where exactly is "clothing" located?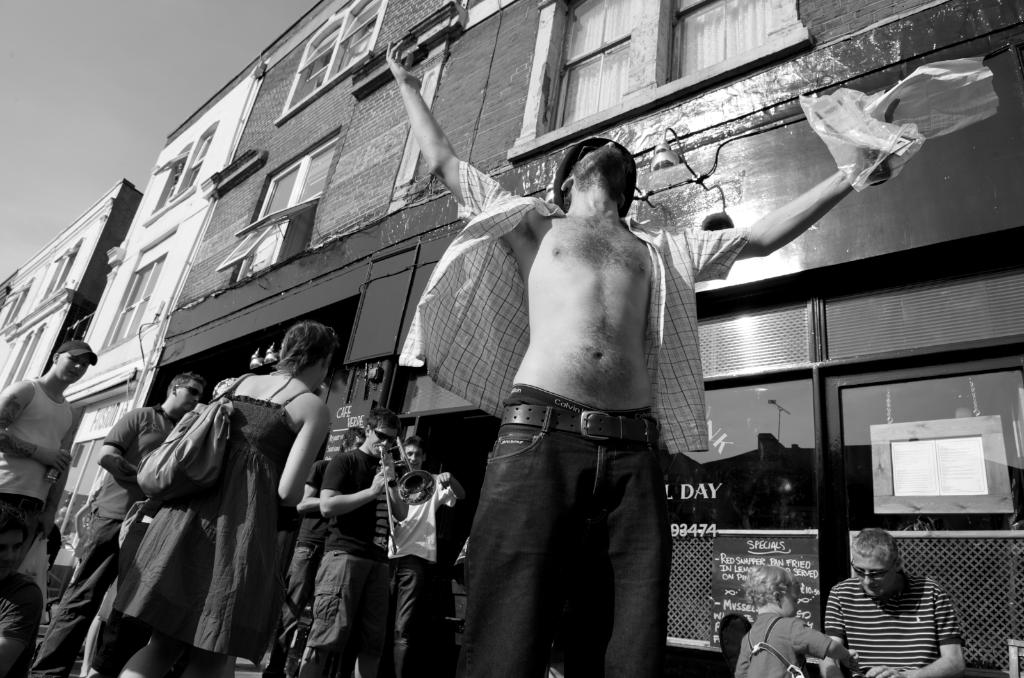
Its bounding box is (383, 469, 447, 677).
